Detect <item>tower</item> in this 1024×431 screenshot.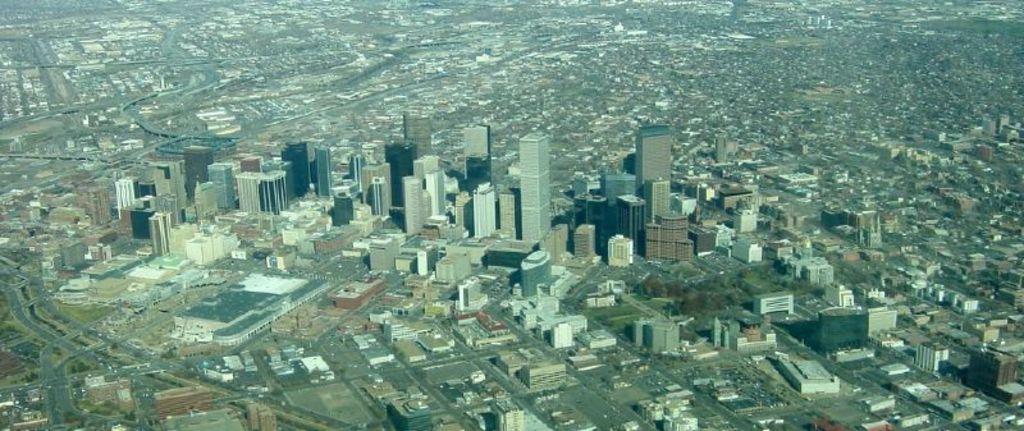
Detection: [474,187,497,239].
